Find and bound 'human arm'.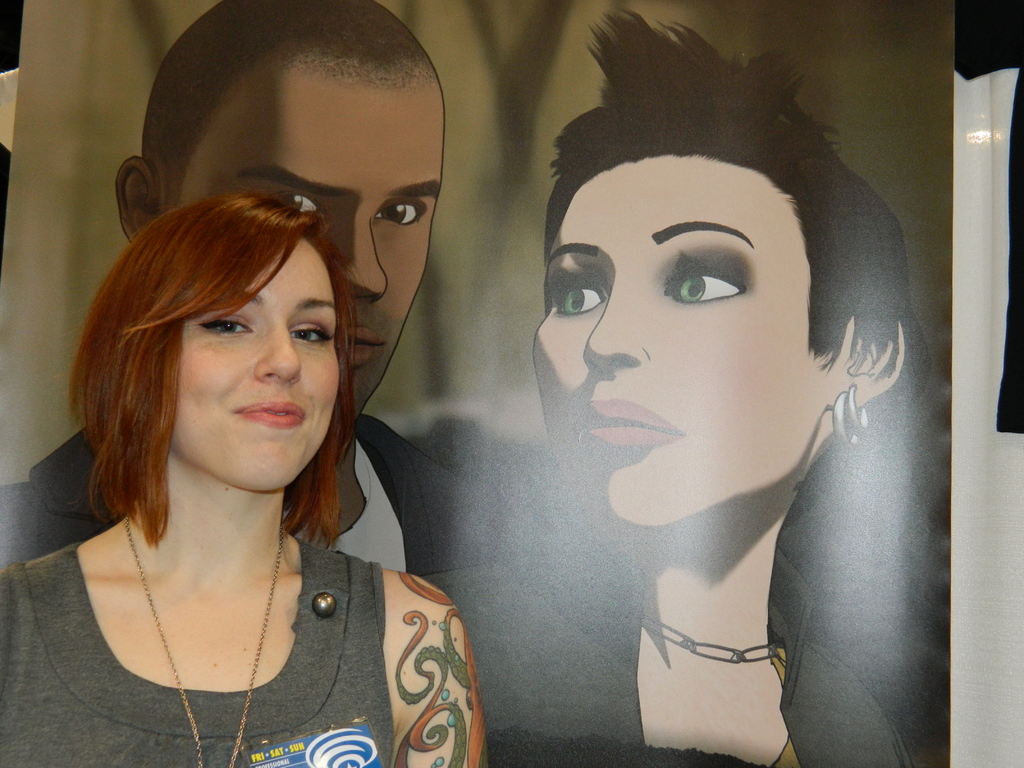
Bound: 0, 570, 40, 767.
